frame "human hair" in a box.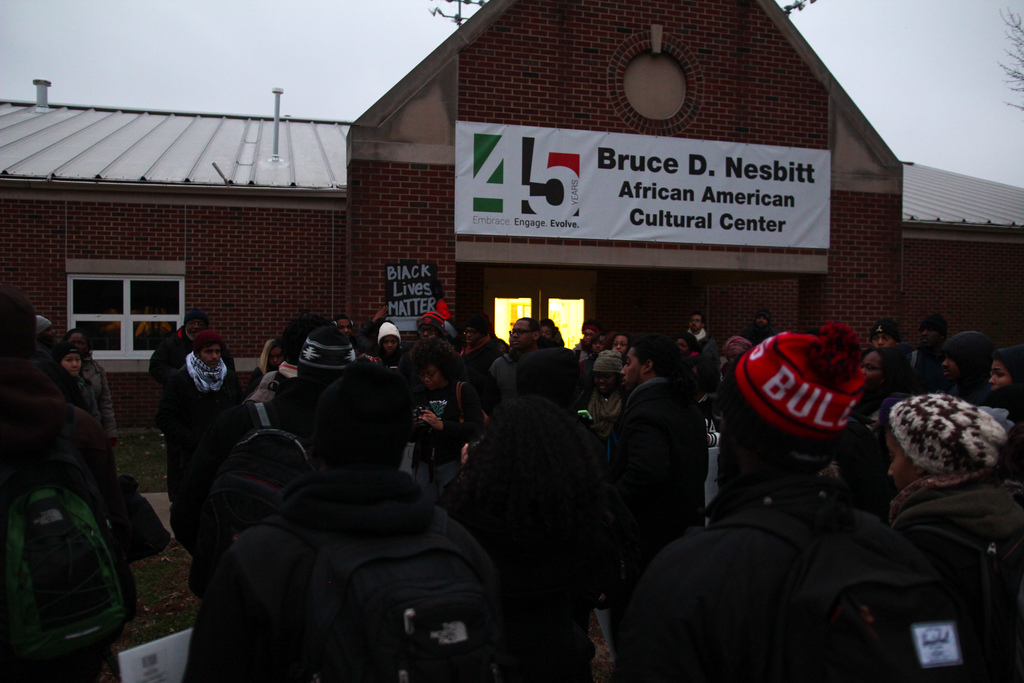
(left=425, top=349, right=468, bottom=386).
